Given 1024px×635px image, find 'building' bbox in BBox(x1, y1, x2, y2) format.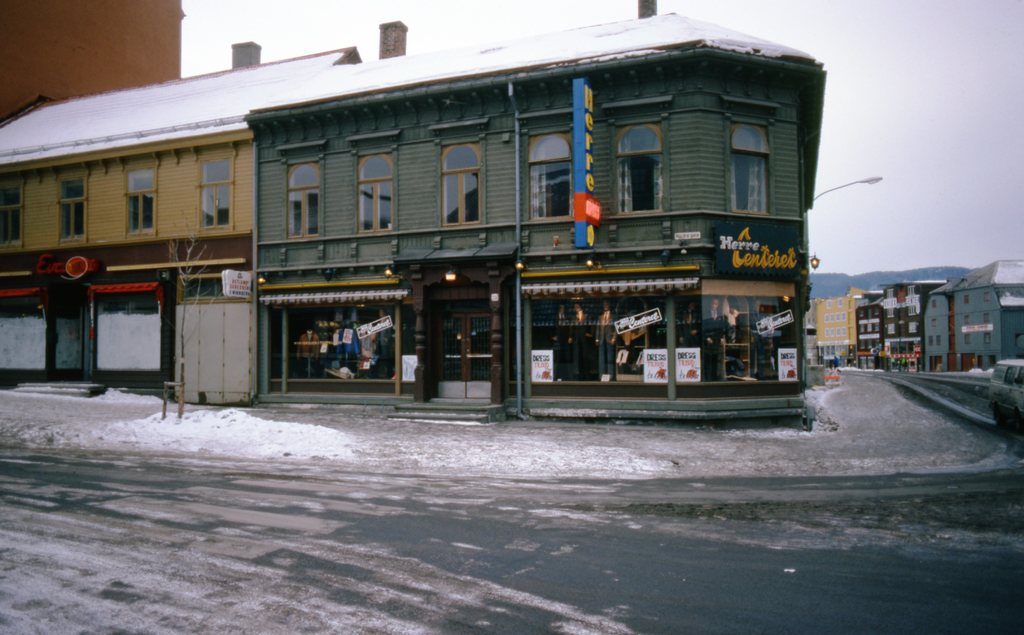
BBox(0, 0, 826, 428).
